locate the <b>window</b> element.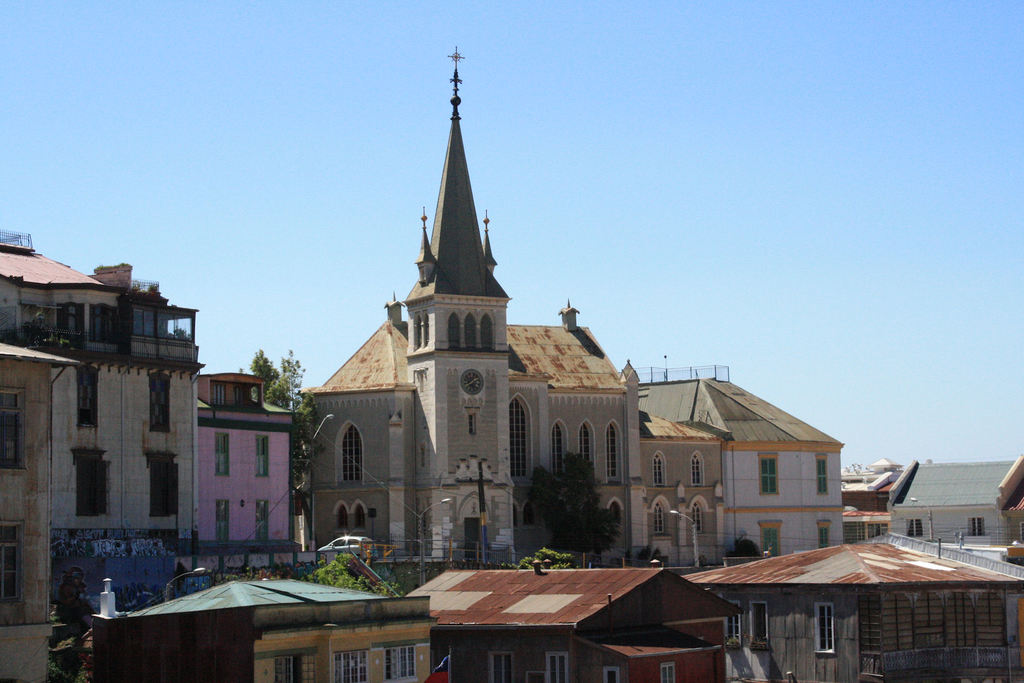
Element bbox: 848/519/884/539.
